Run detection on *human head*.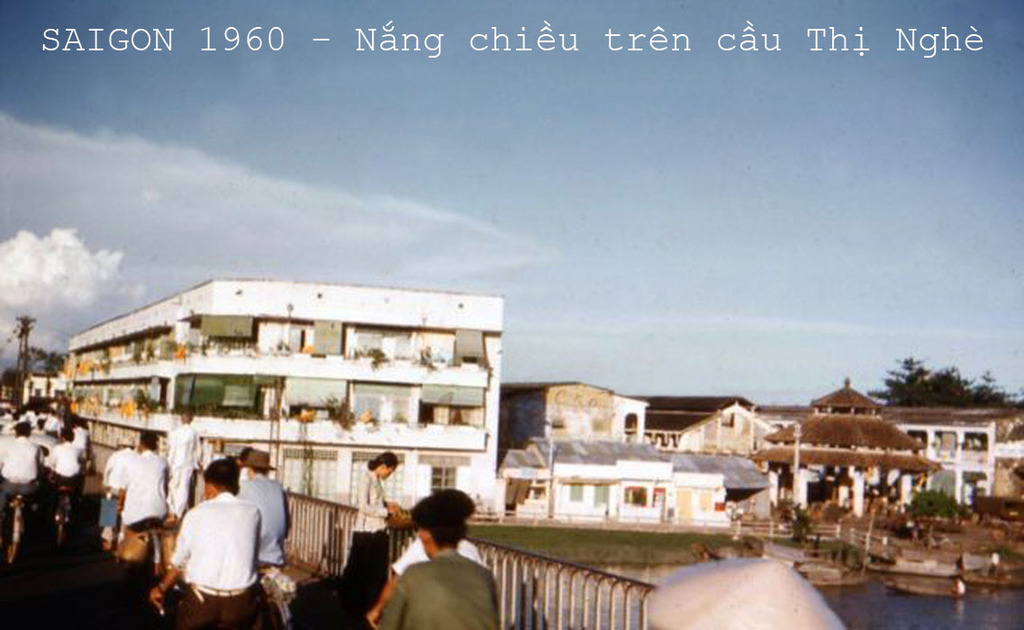
Result: {"x1": 204, "y1": 459, "x2": 240, "y2": 500}.
